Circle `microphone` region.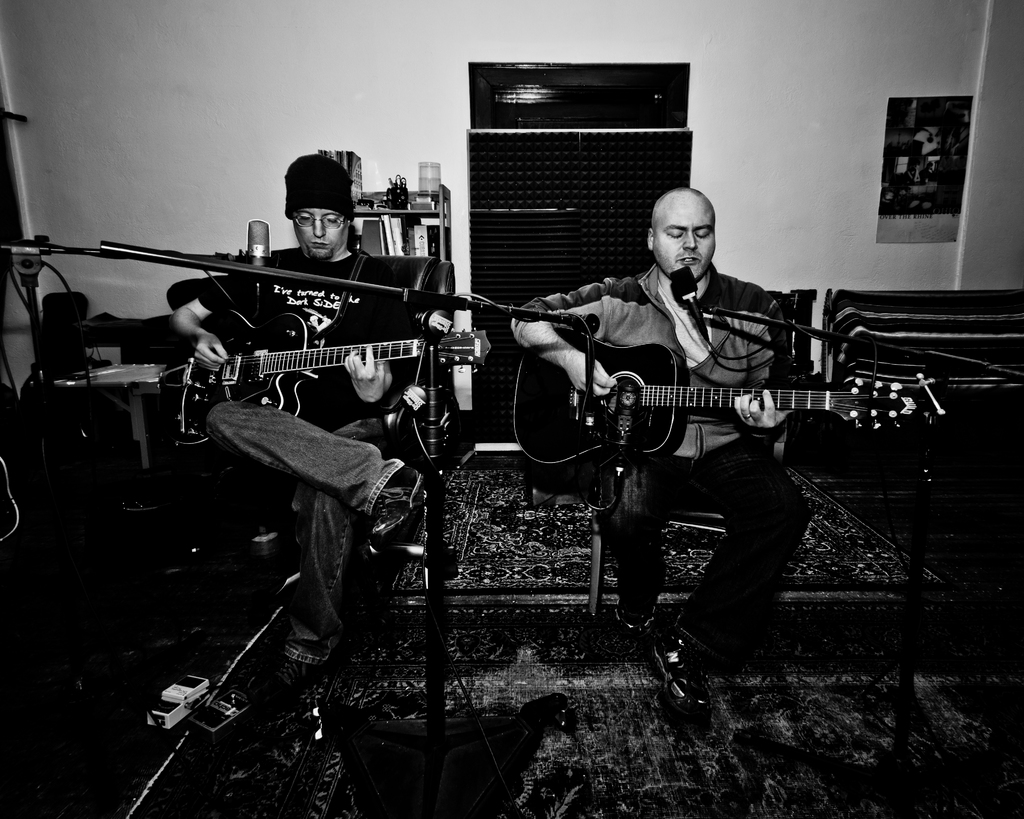
Region: bbox=(668, 269, 712, 344).
